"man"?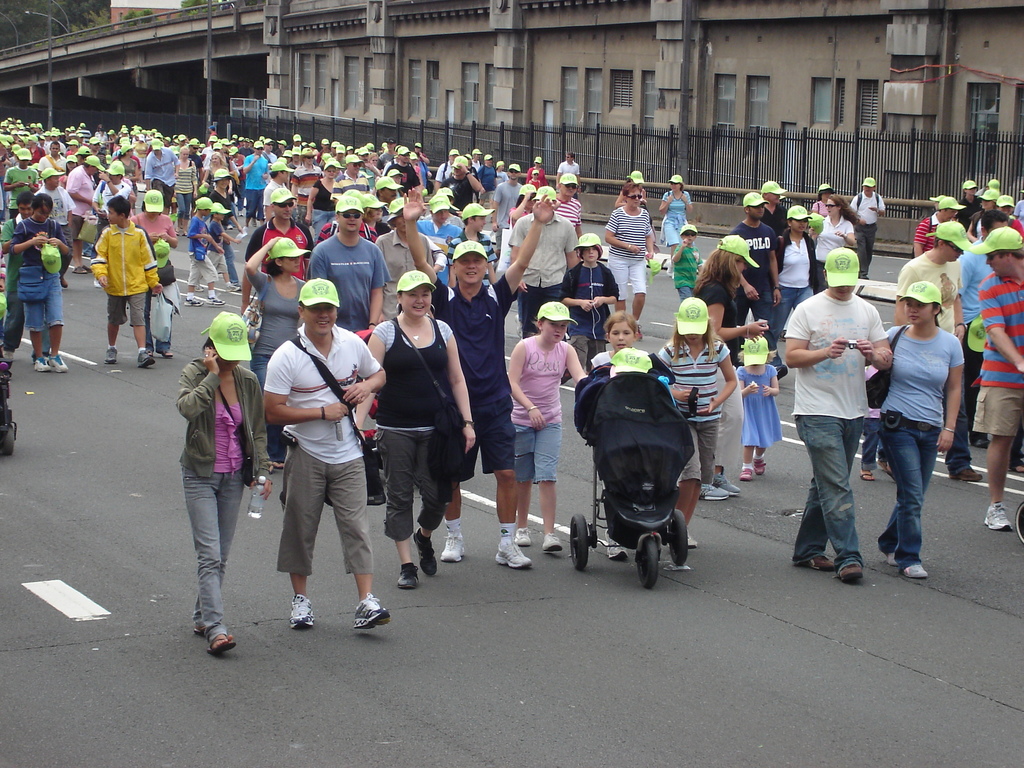
[left=508, top=186, right=584, bottom=340]
